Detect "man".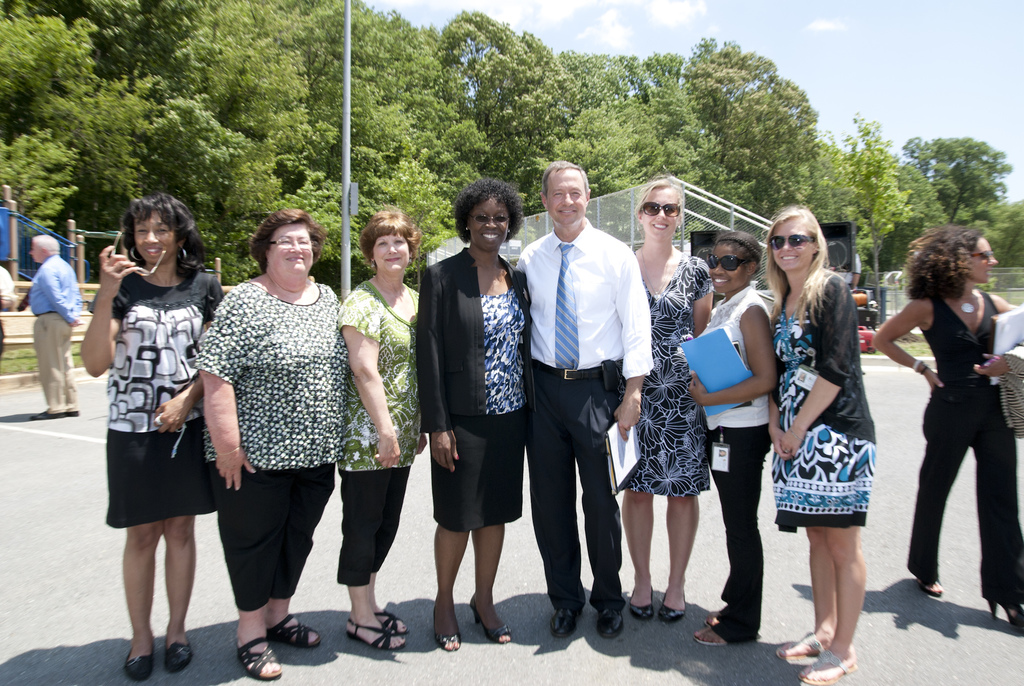
Detected at bbox=(15, 236, 85, 418).
